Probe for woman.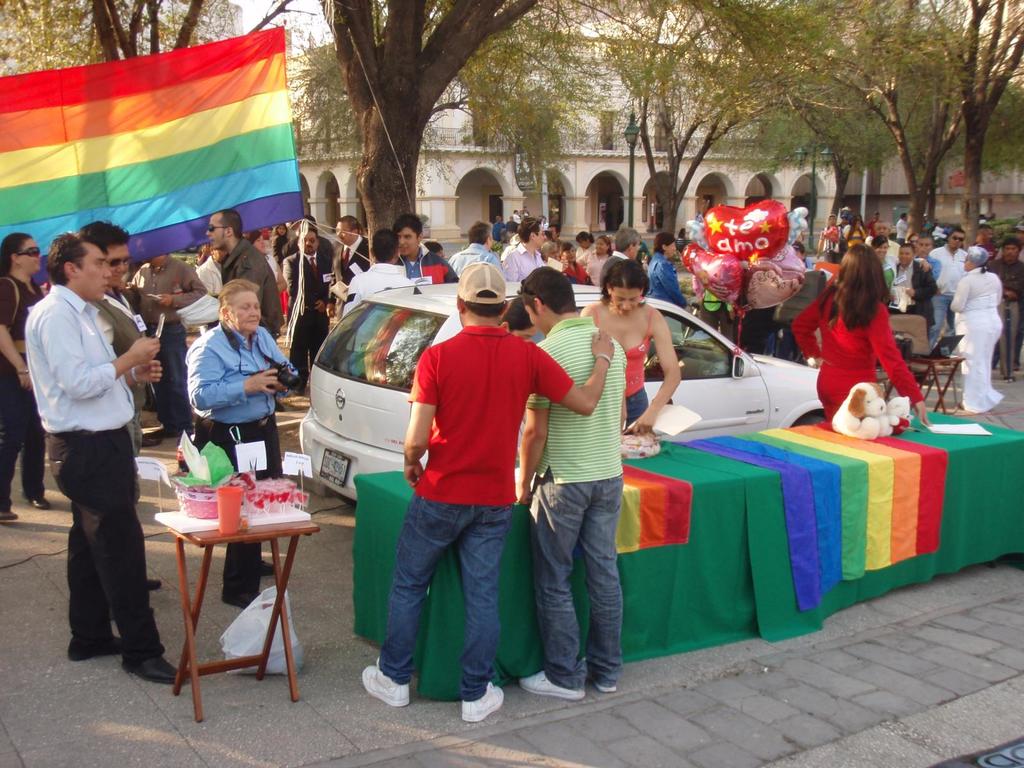
Probe result: region(950, 246, 1002, 417).
